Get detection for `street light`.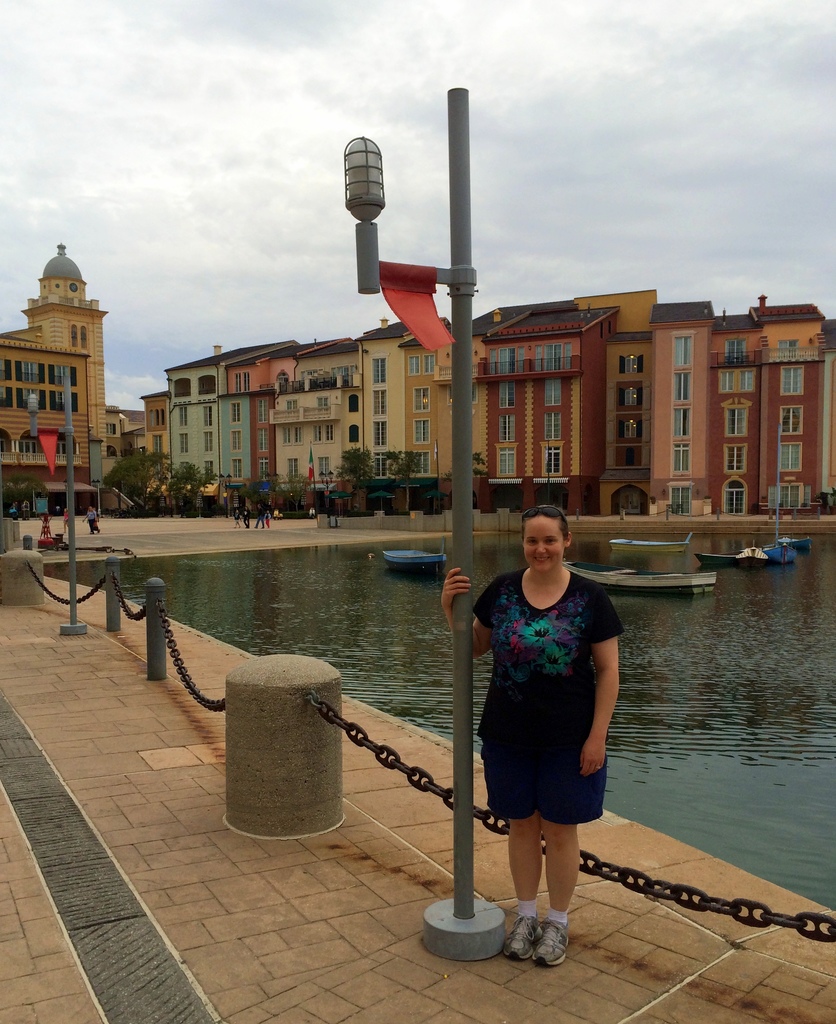
Detection: region(314, 469, 335, 523).
